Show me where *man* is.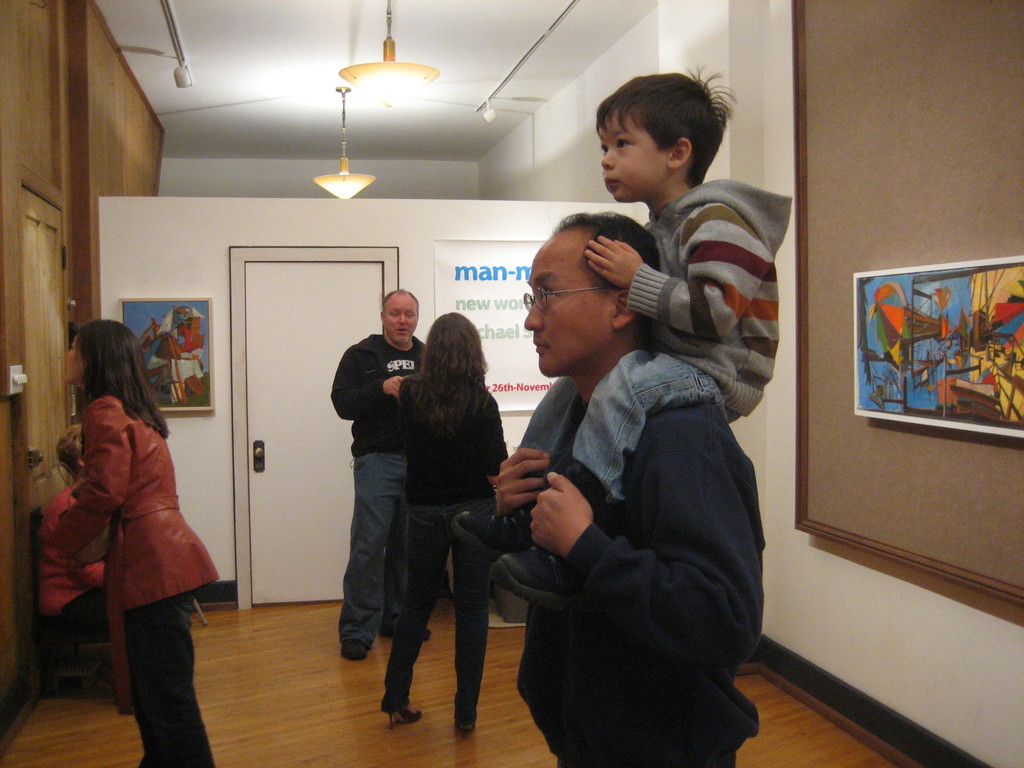
*man* is at [330,284,451,666].
